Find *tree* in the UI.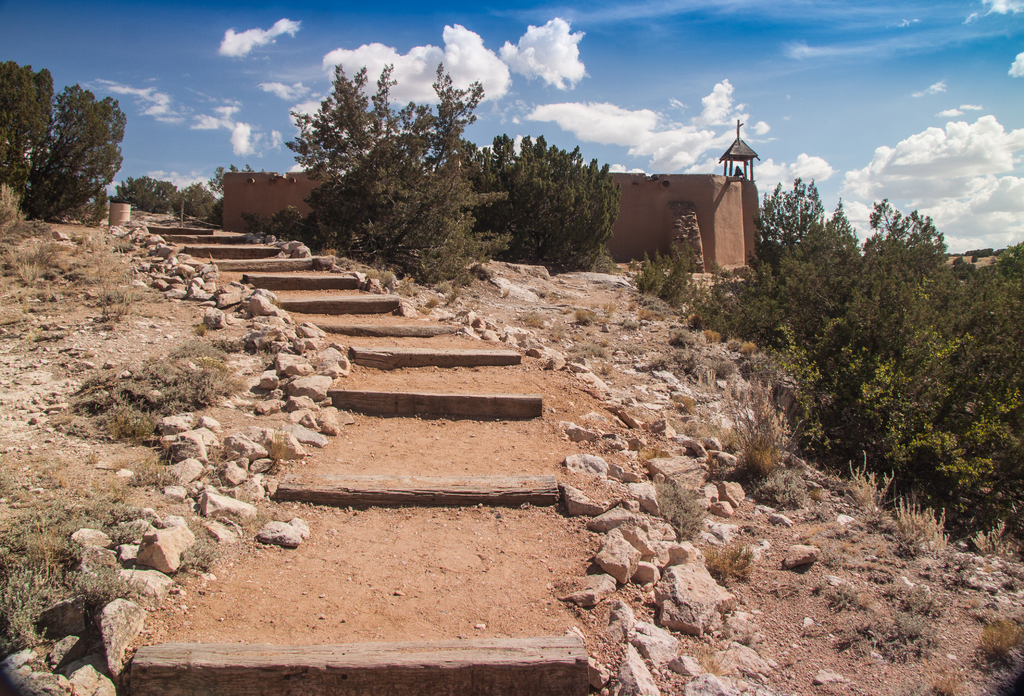
UI element at 287,63,429,184.
